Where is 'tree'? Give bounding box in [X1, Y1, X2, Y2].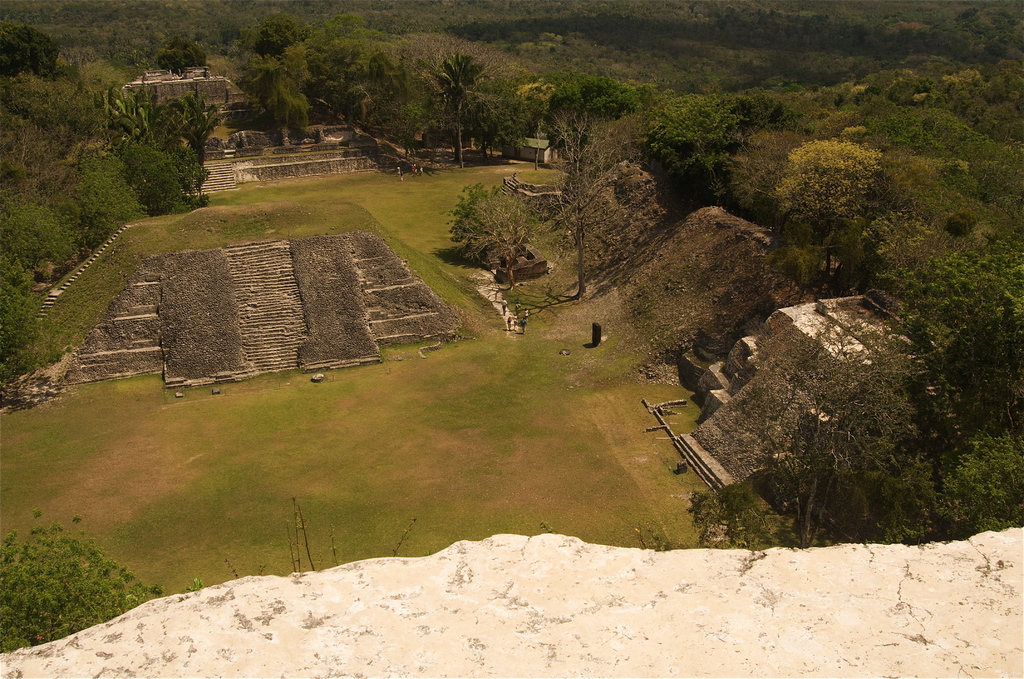
[110, 81, 225, 199].
